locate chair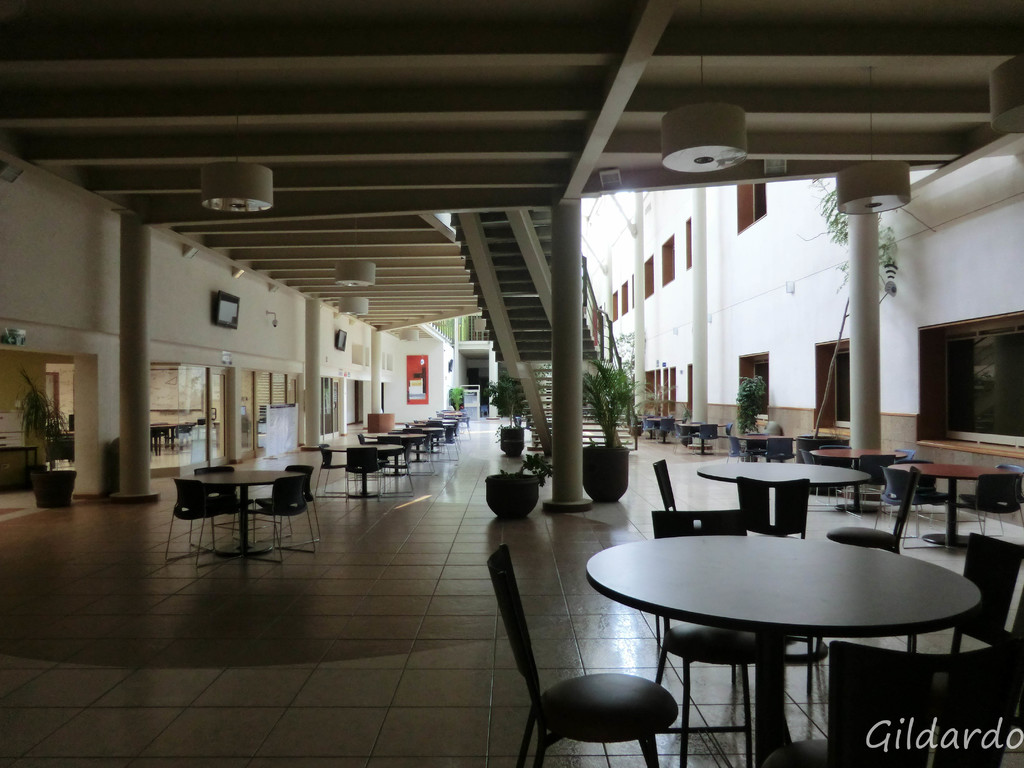
bbox(244, 474, 316, 564)
